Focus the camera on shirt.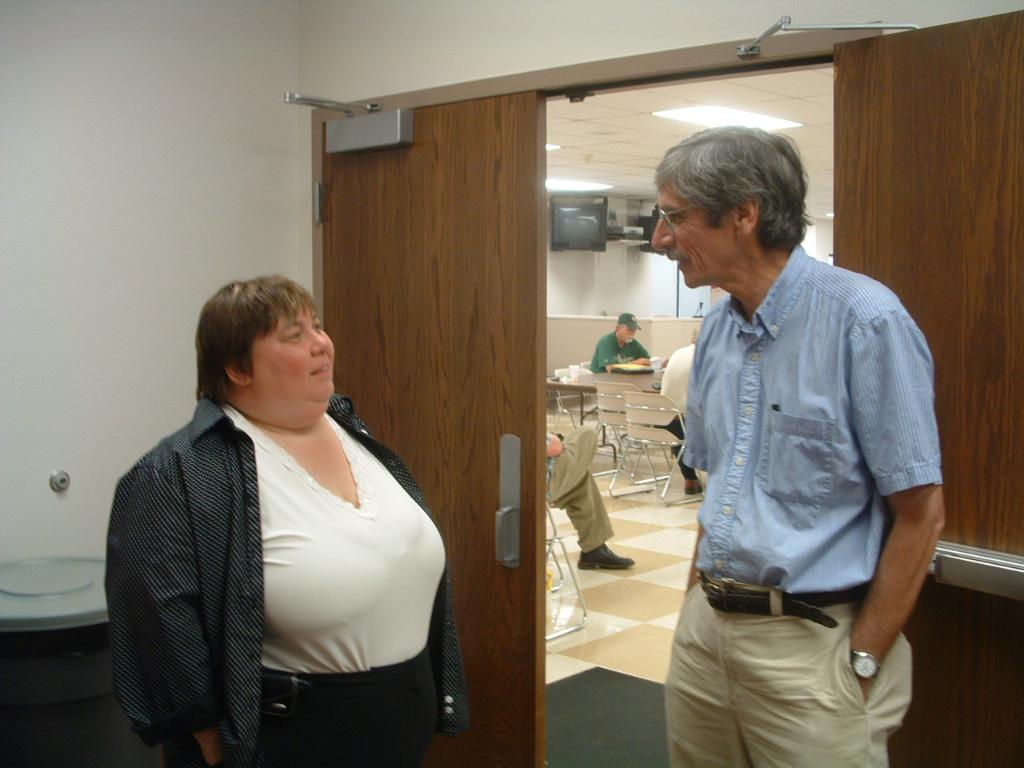
Focus region: 106 394 474 766.
